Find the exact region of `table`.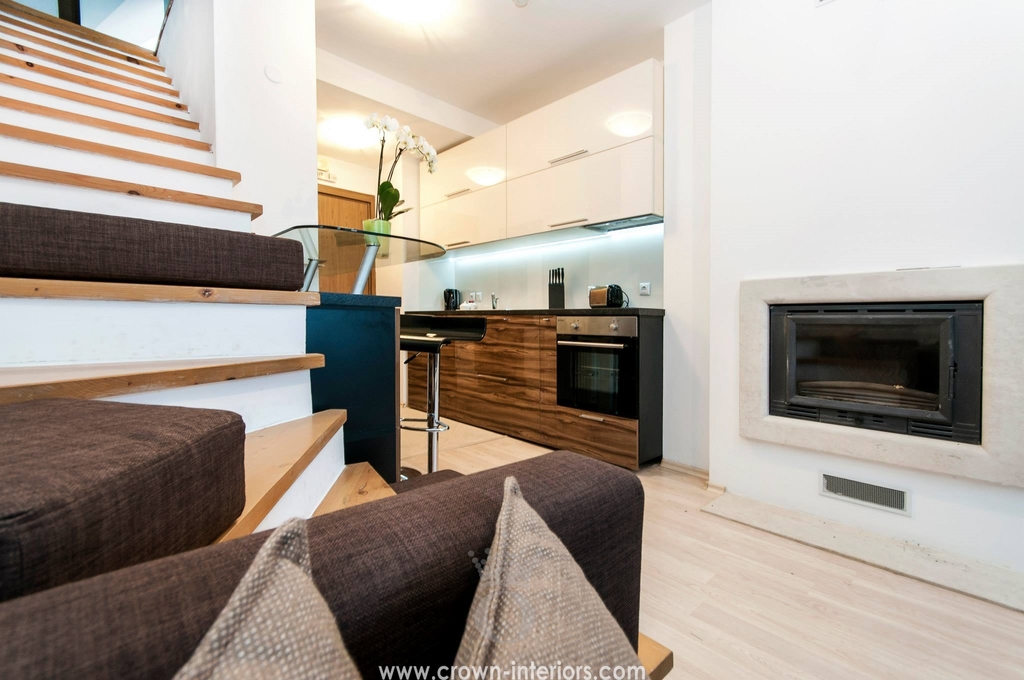
Exact region: rect(396, 335, 449, 469).
